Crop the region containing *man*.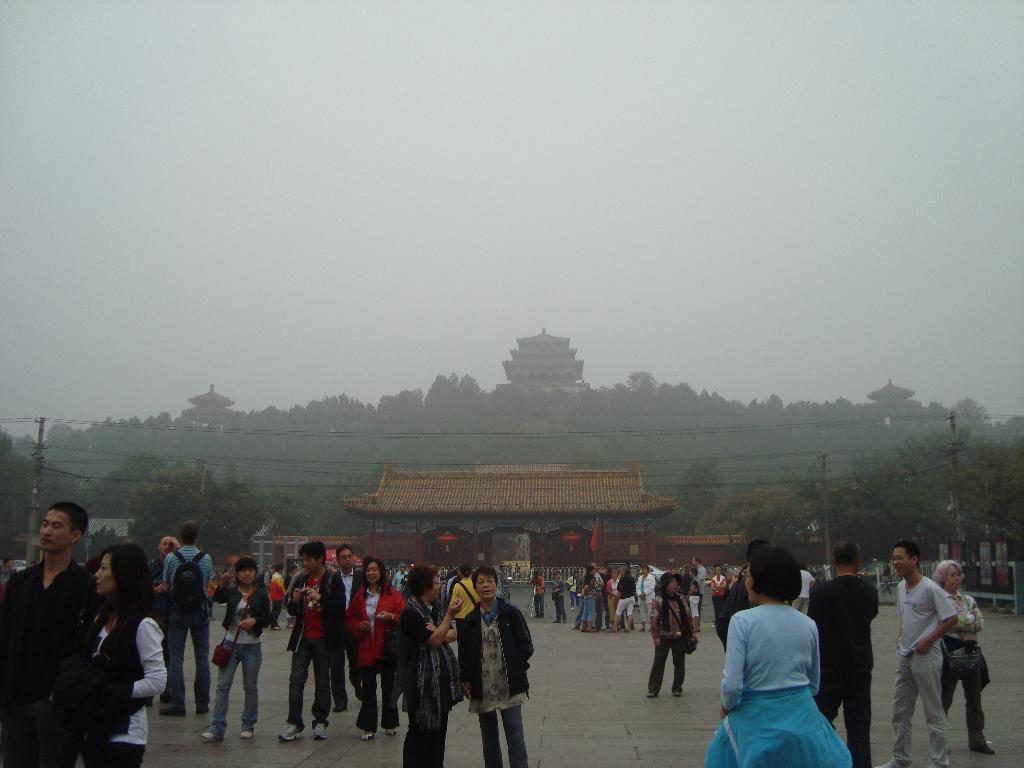
Crop region: 269/563/287/630.
